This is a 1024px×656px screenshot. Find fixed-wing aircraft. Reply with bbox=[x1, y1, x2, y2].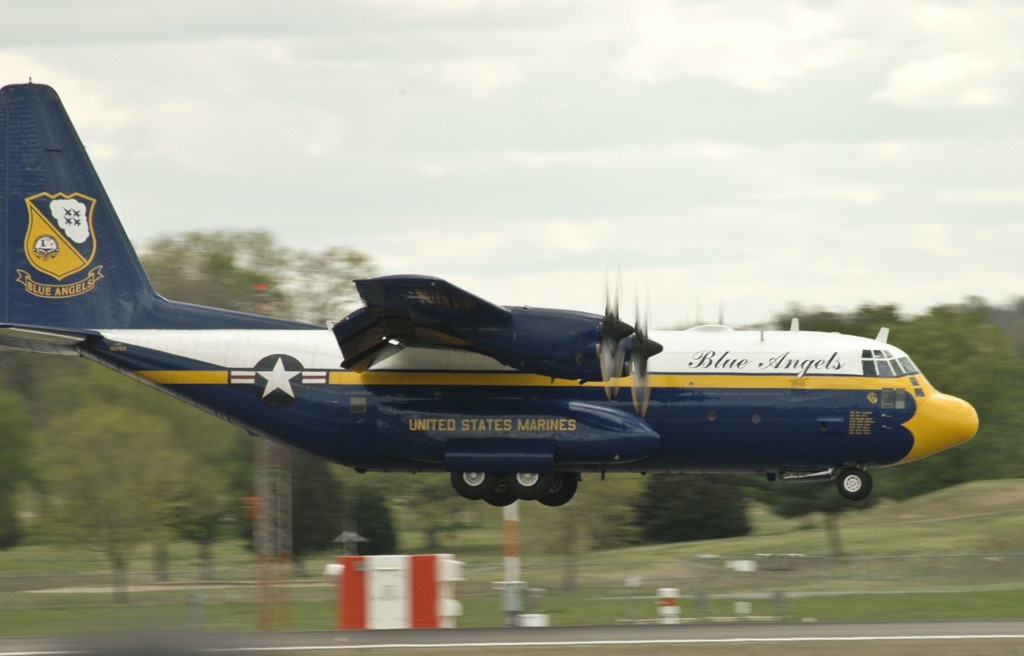
bbox=[0, 70, 980, 498].
